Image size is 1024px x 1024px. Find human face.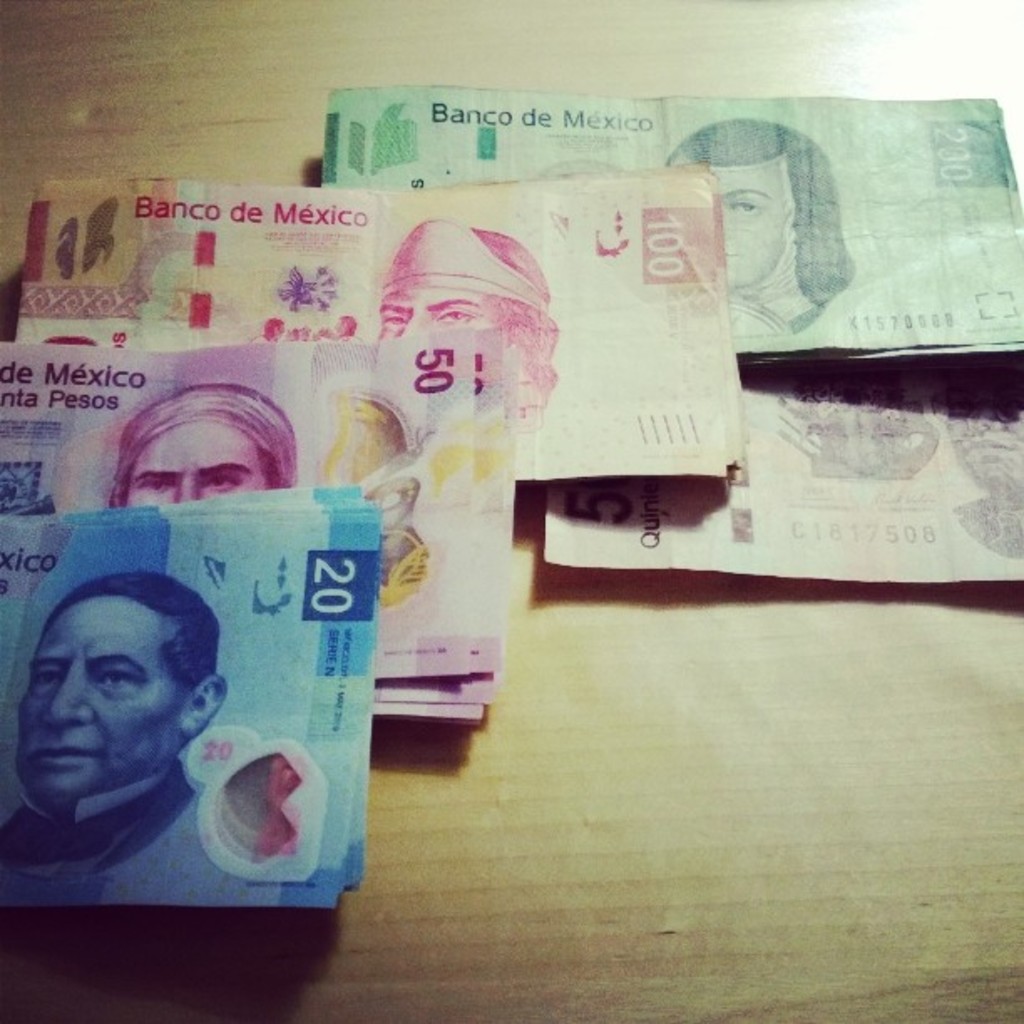
left=376, top=288, right=500, bottom=335.
